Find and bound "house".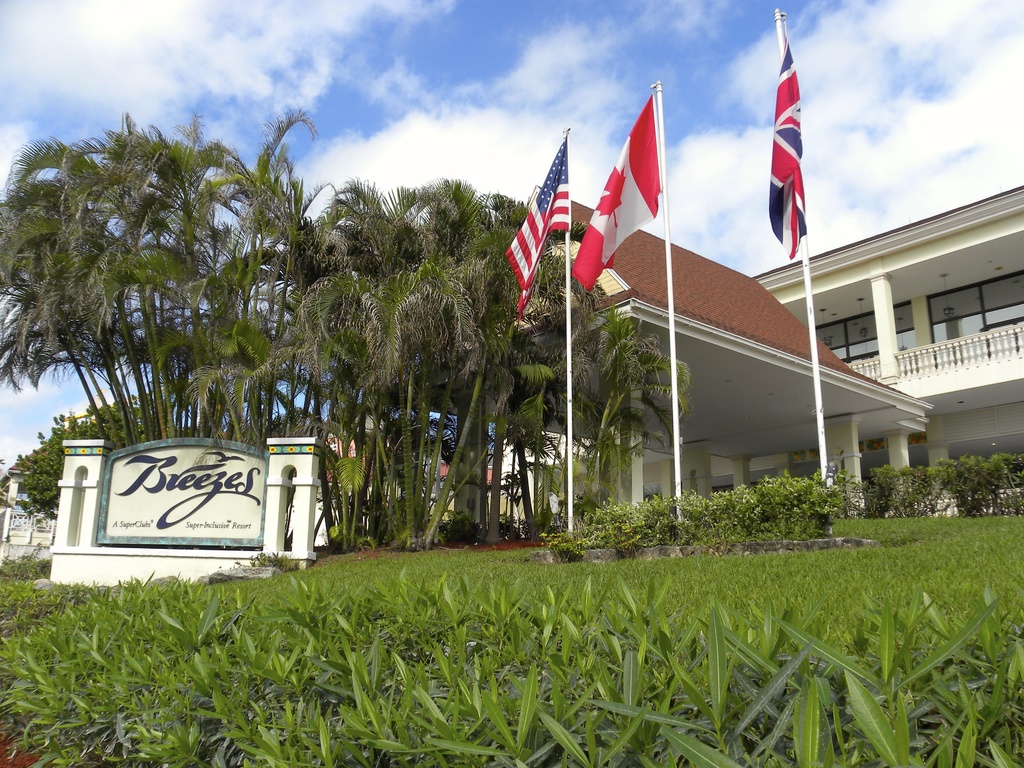
Bound: bbox(424, 459, 498, 523).
